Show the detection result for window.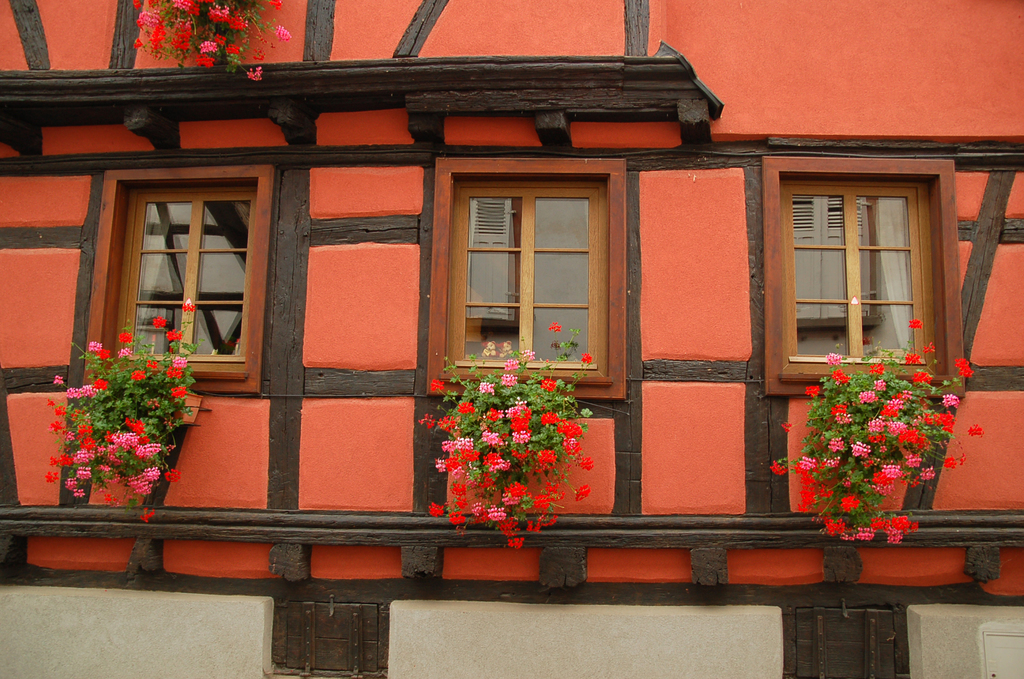
left=764, top=155, right=960, bottom=397.
